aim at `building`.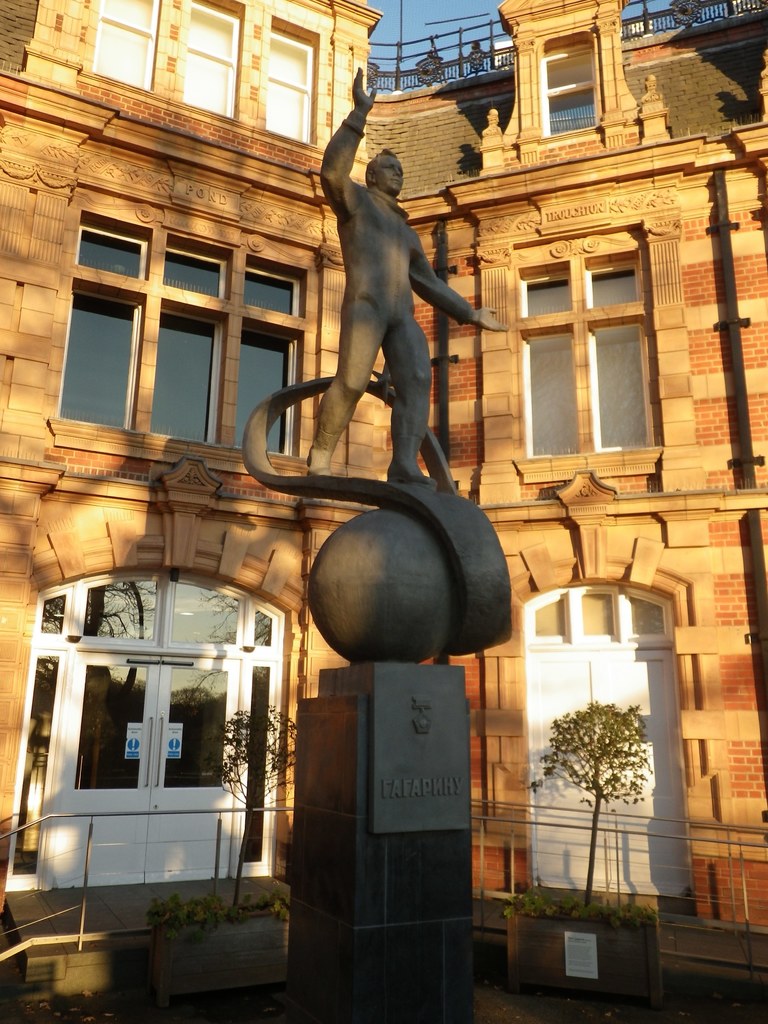
Aimed at [left=0, top=0, right=767, bottom=929].
